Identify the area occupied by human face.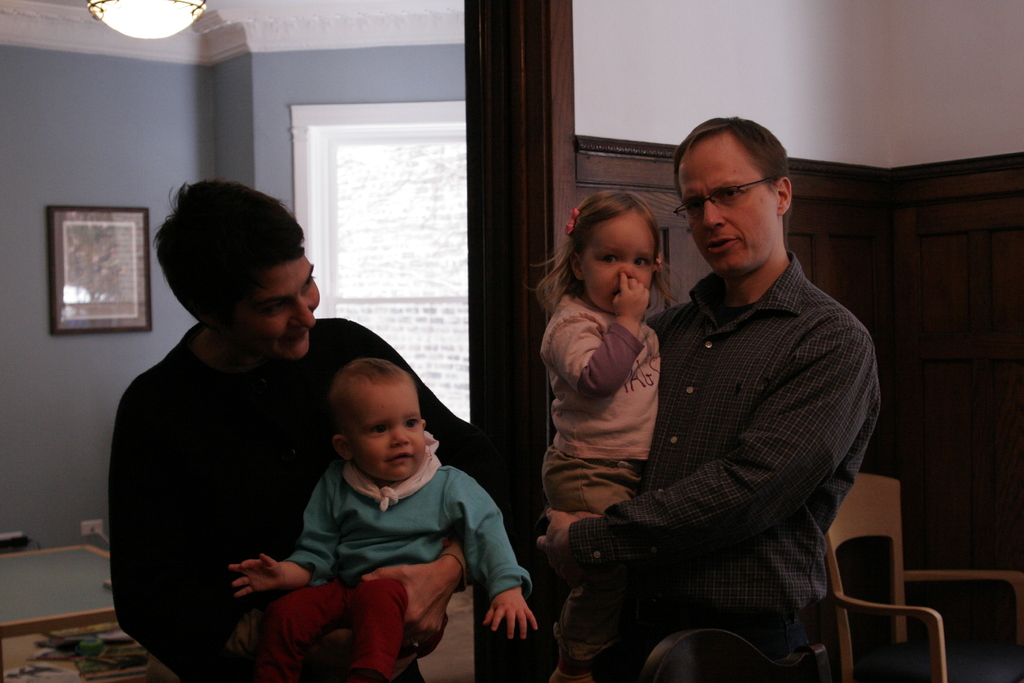
Area: 349, 389, 426, 480.
